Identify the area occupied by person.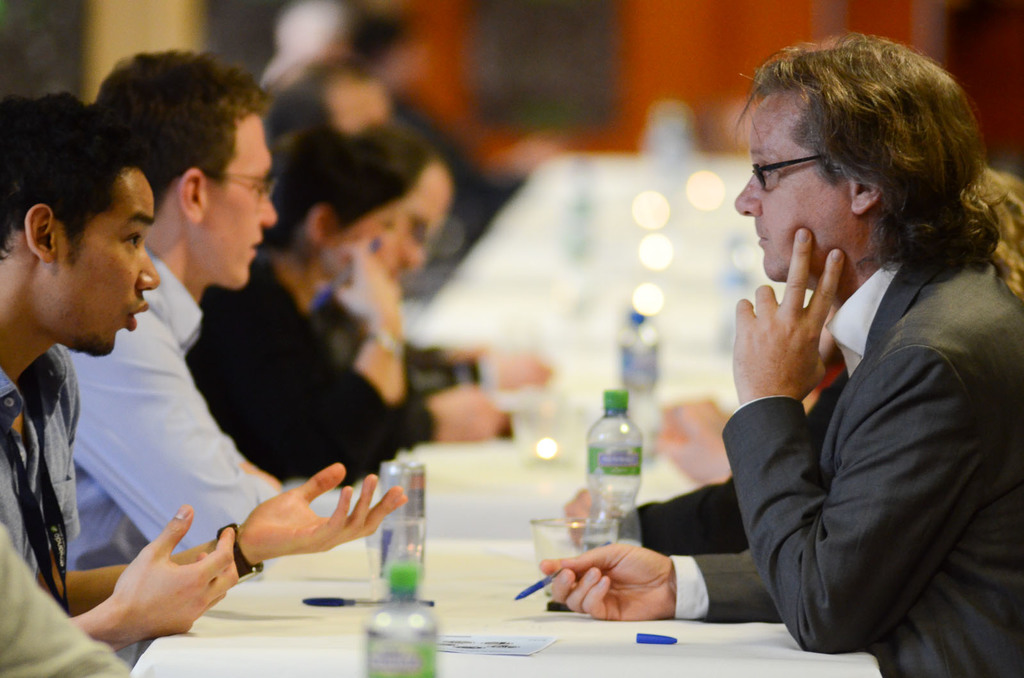
Area: [x1=540, y1=28, x2=1023, y2=677].
